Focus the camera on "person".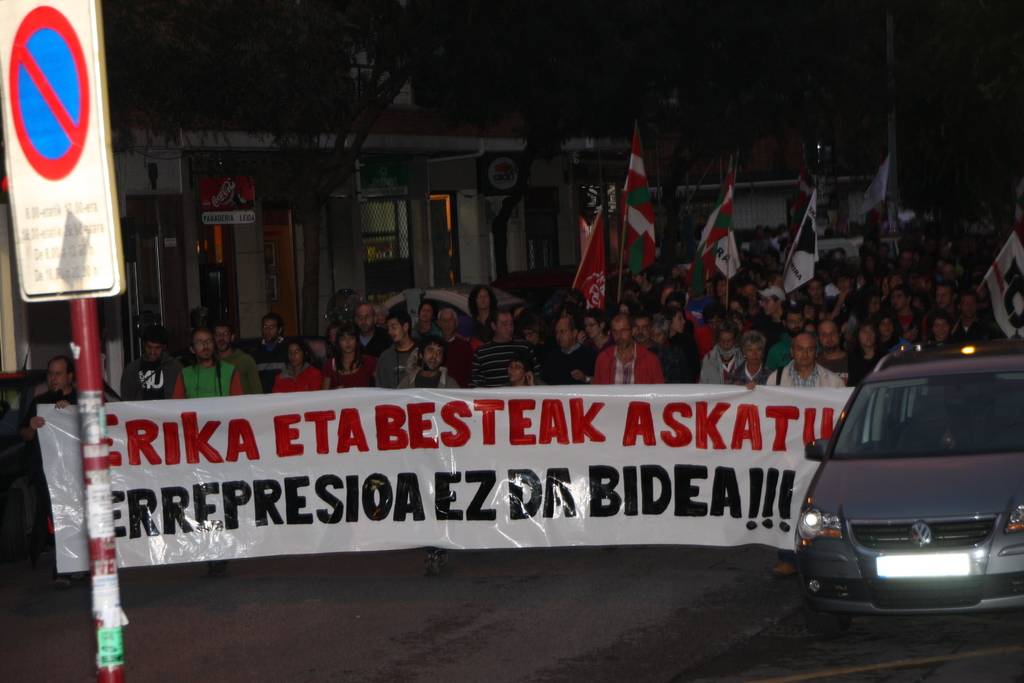
Focus region: box(122, 334, 189, 401).
